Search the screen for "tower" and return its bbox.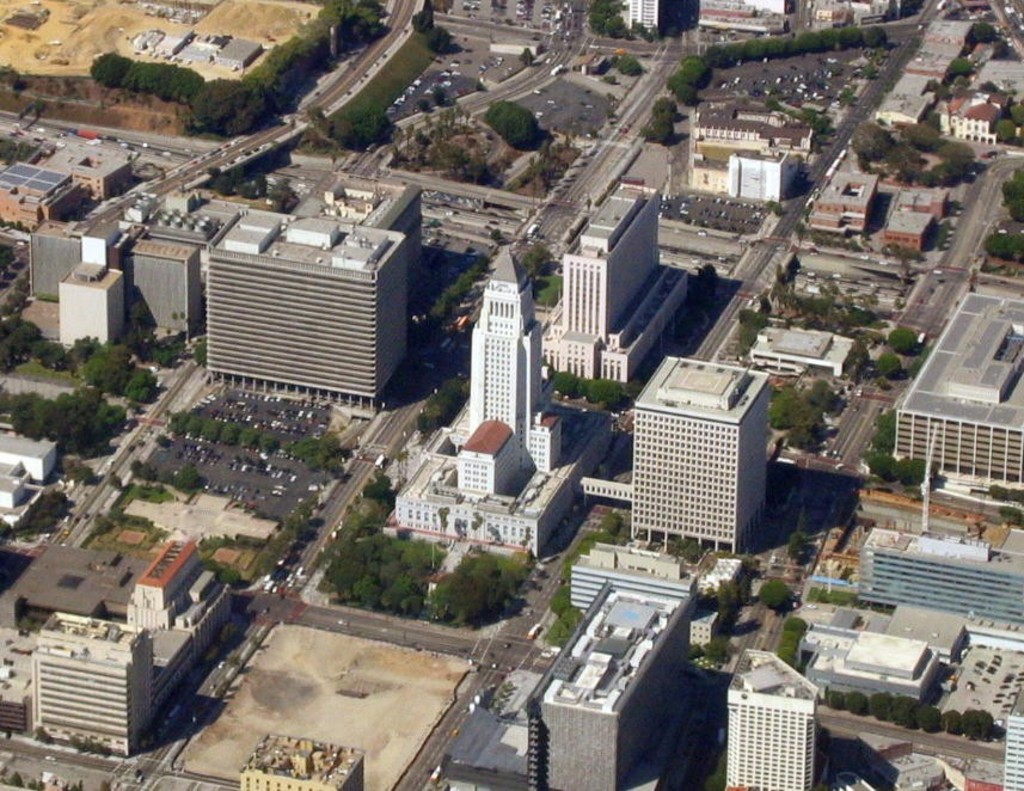
Found: (24, 618, 152, 759).
